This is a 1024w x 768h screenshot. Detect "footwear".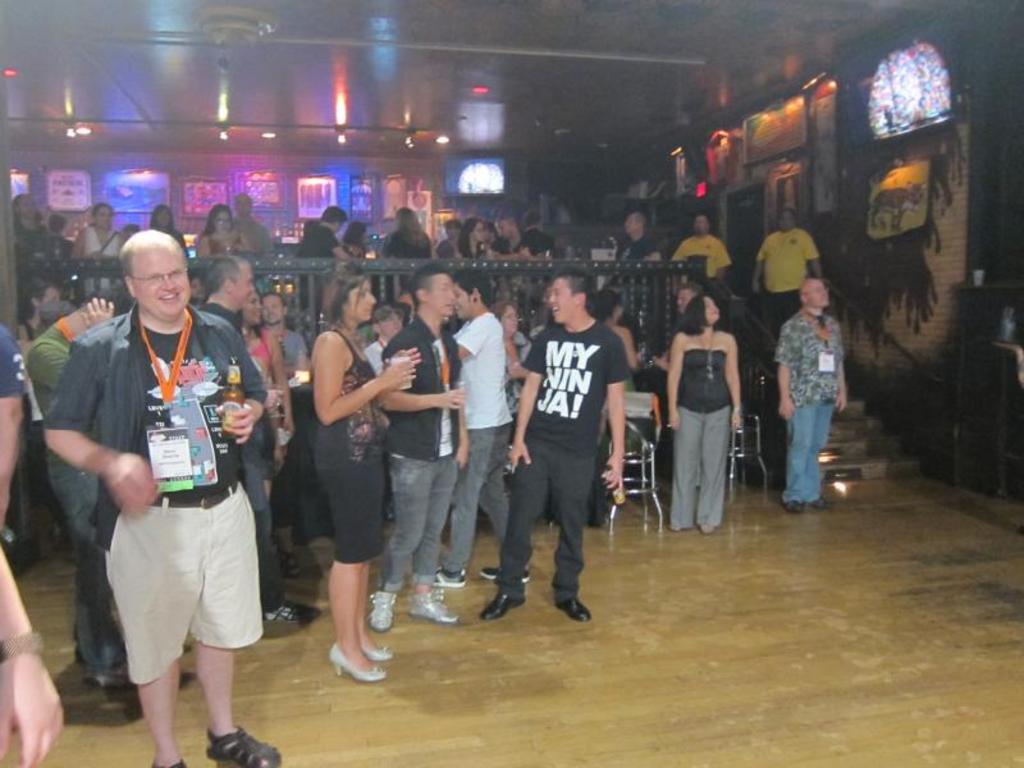
bbox=(334, 645, 384, 678).
